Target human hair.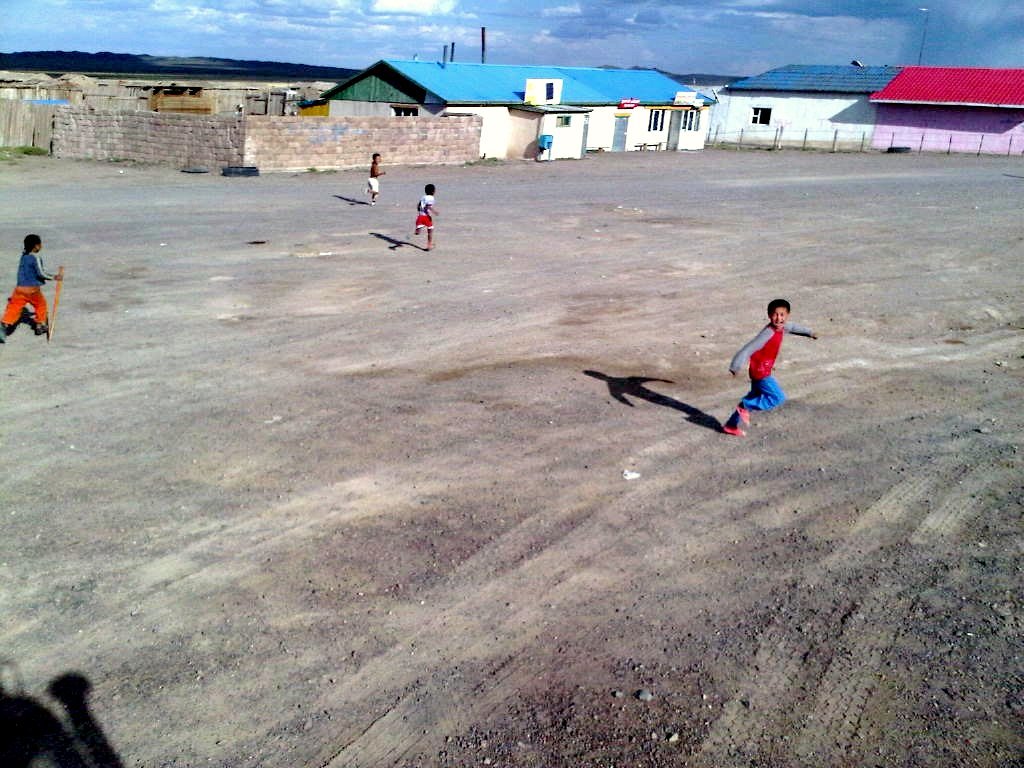
Target region: x1=23 y1=233 x2=41 y2=256.
